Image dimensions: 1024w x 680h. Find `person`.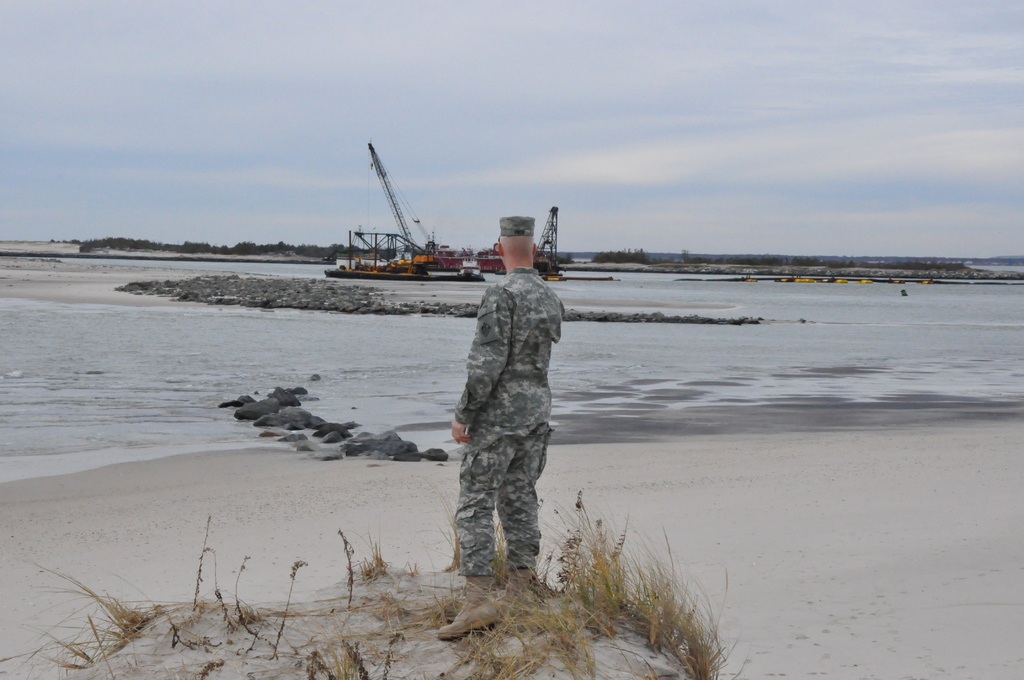
{"left": 449, "top": 203, "right": 571, "bottom": 626}.
